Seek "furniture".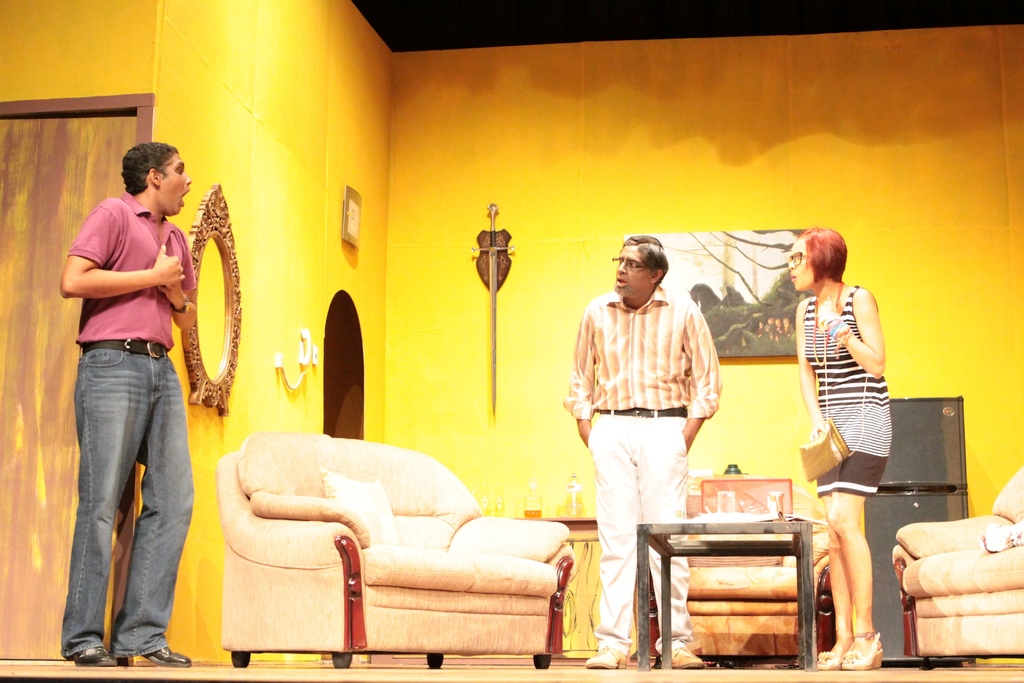
[left=216, top=428, right=577, bottom=671].
